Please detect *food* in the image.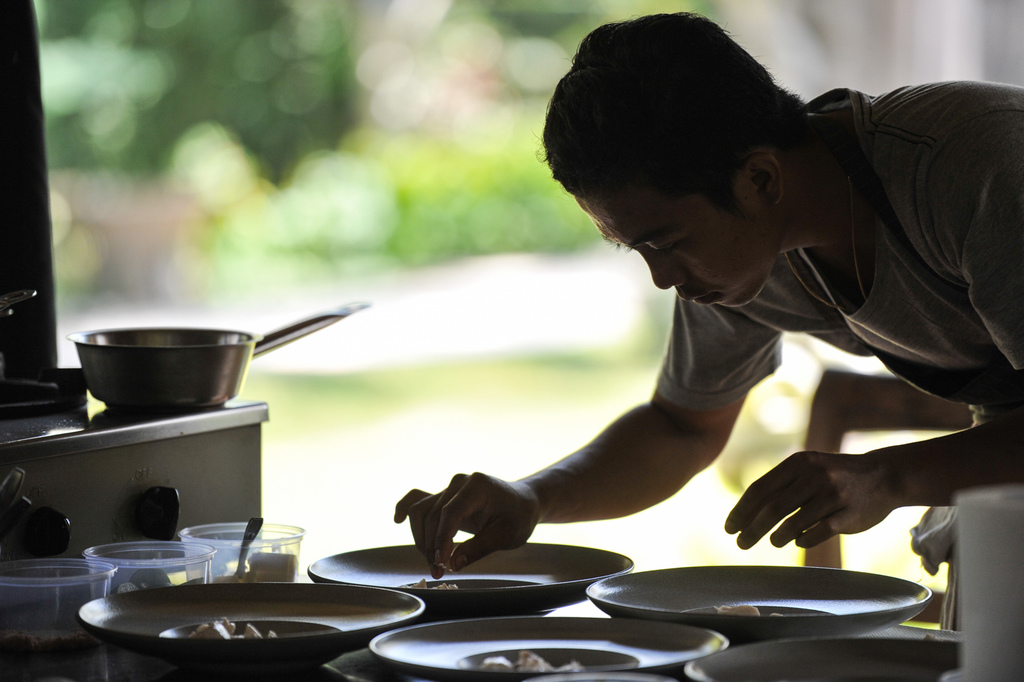
l=717, t=603, r=761, b=619.
